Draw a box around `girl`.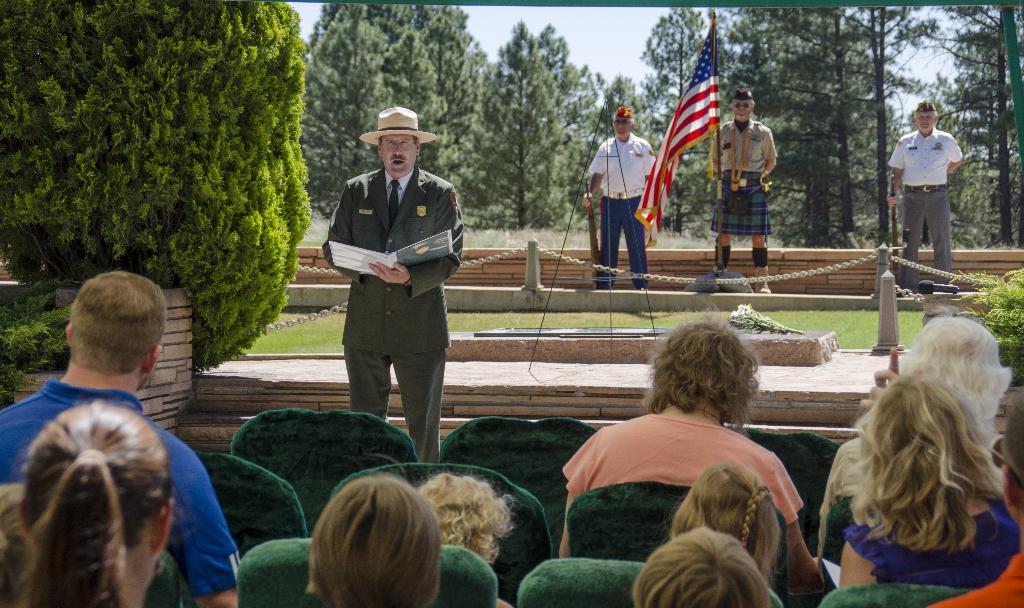
664 465 779 583.
